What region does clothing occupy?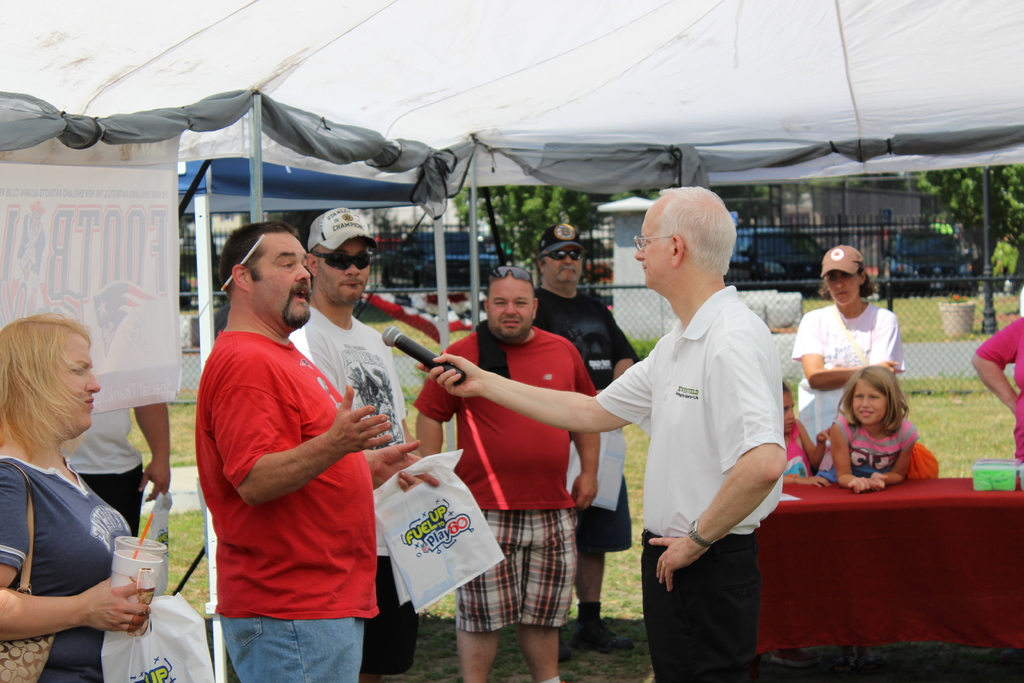
bbox(413, 312, 598, 629).
